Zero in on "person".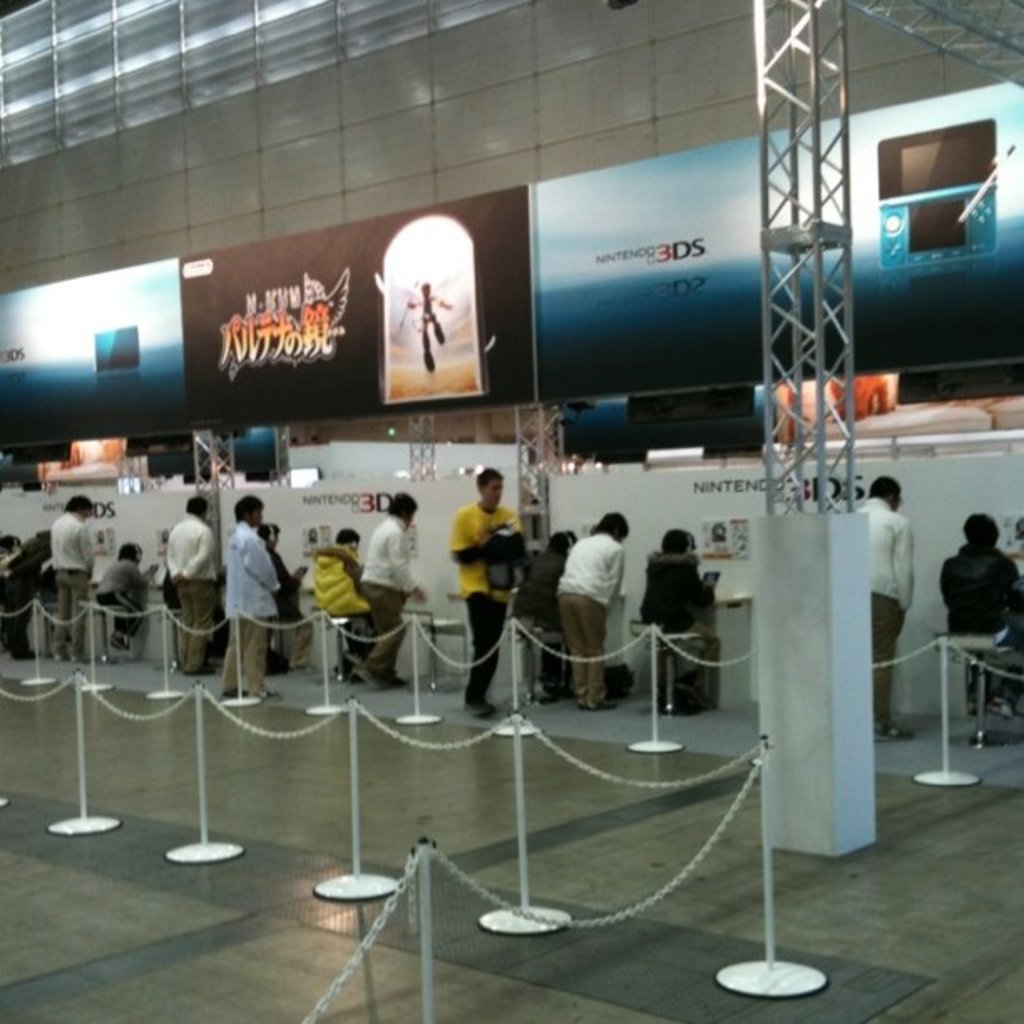
Zeroed in: BBox(0, 539, 55, 659).
